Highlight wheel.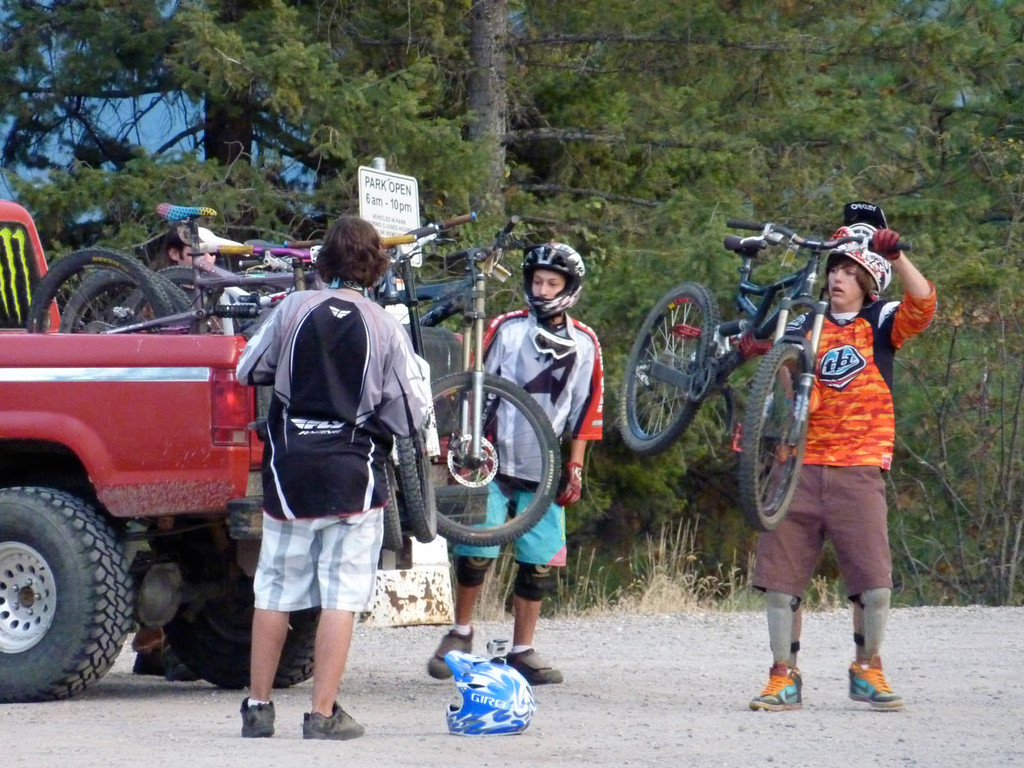
Highlighted region: {"x1": 378, "y1": 456, "x2": 403, "y2": 553}.
